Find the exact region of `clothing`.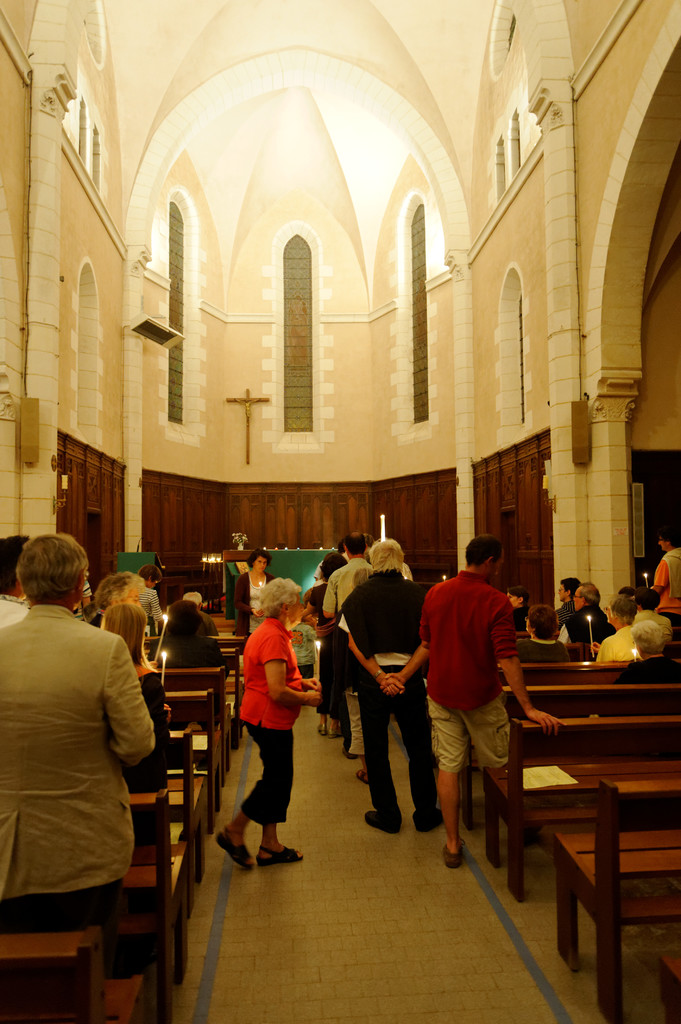
Exact region: 10 579 164 954.
